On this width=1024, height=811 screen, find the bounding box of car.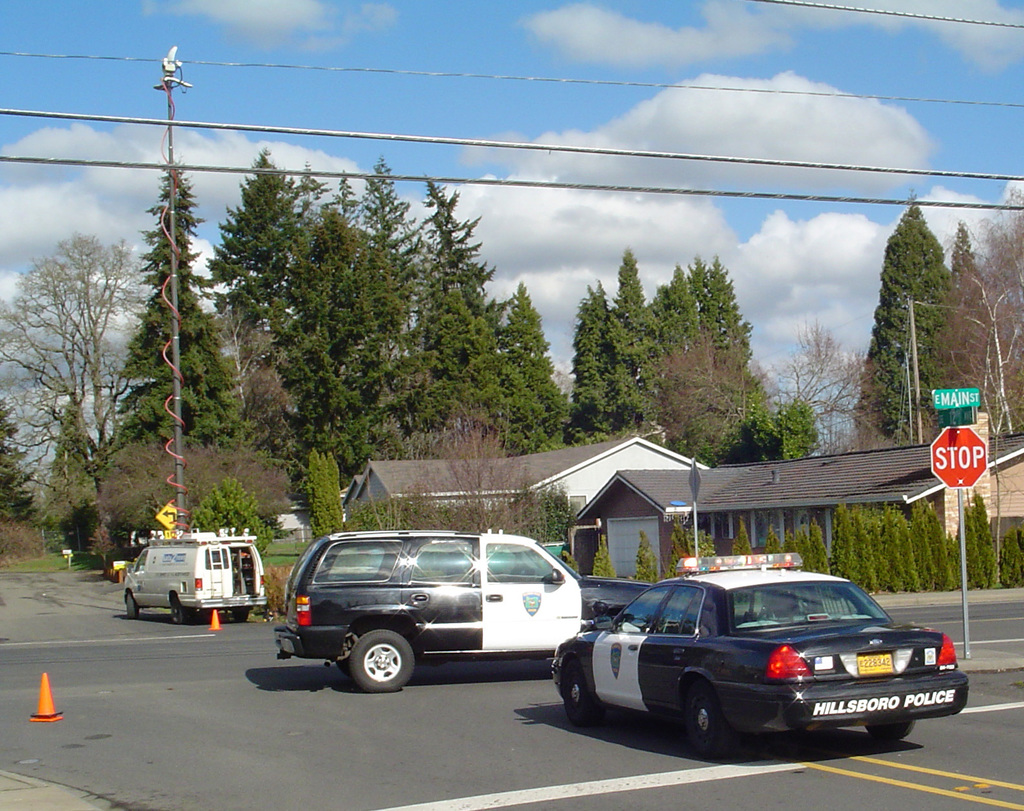
Bounding box: [559,555,971,750].
